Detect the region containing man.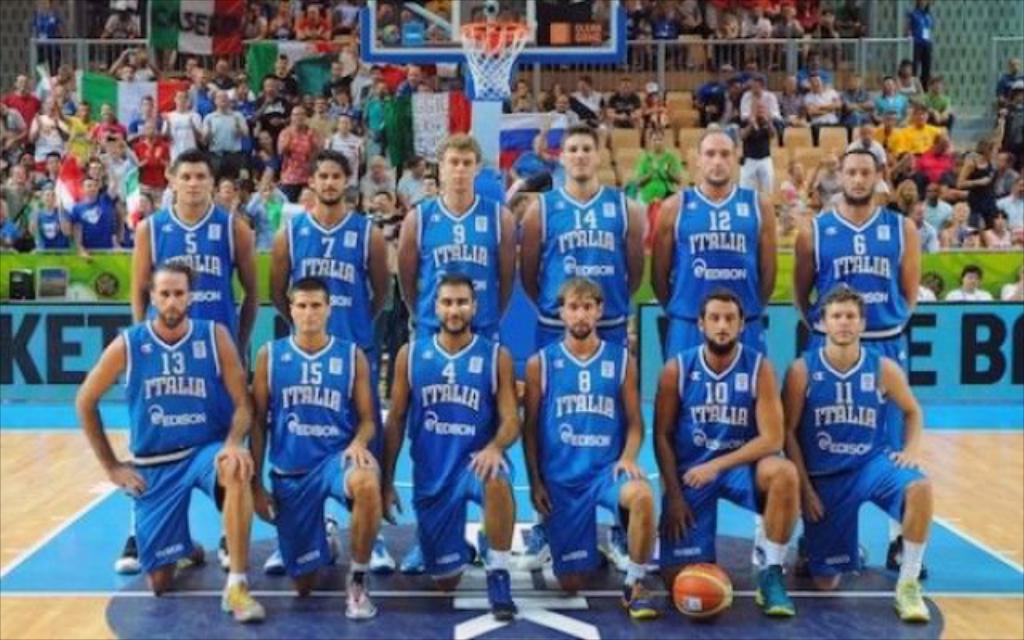
278,51,301,104.
